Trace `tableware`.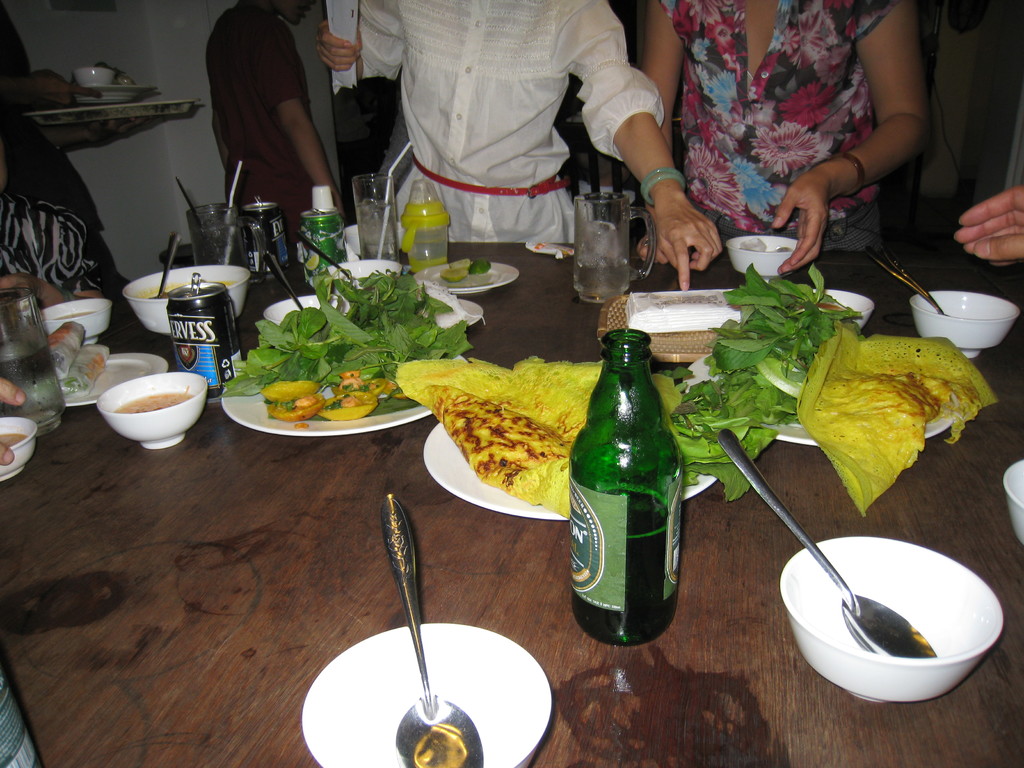
Traced to box=[75, 83, 161, 103].
